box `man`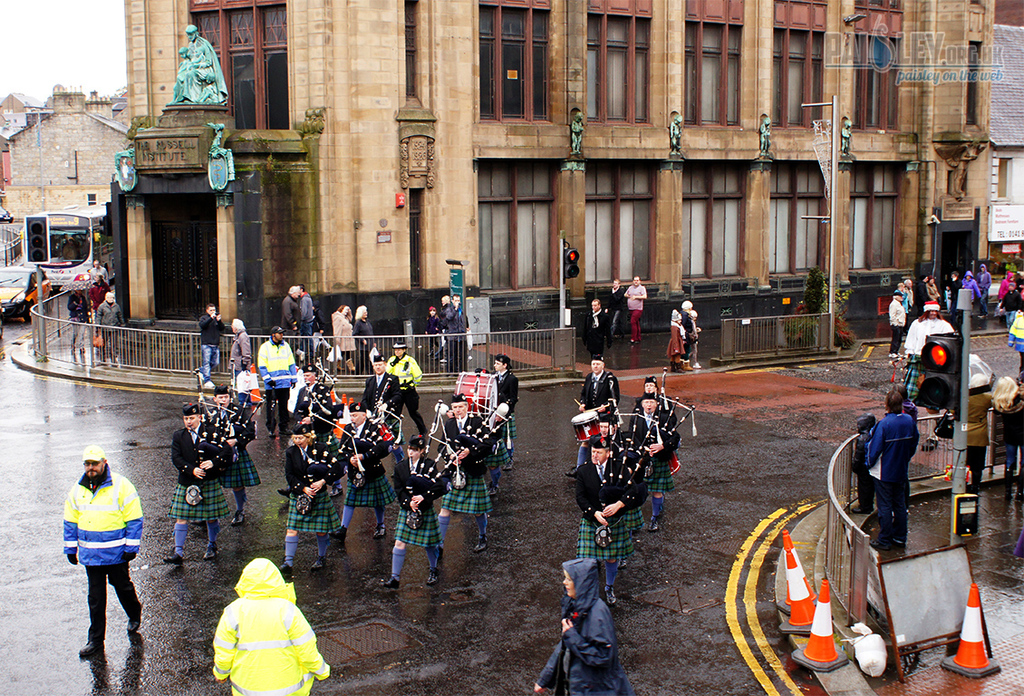
<box>60,443,146,661</box>
